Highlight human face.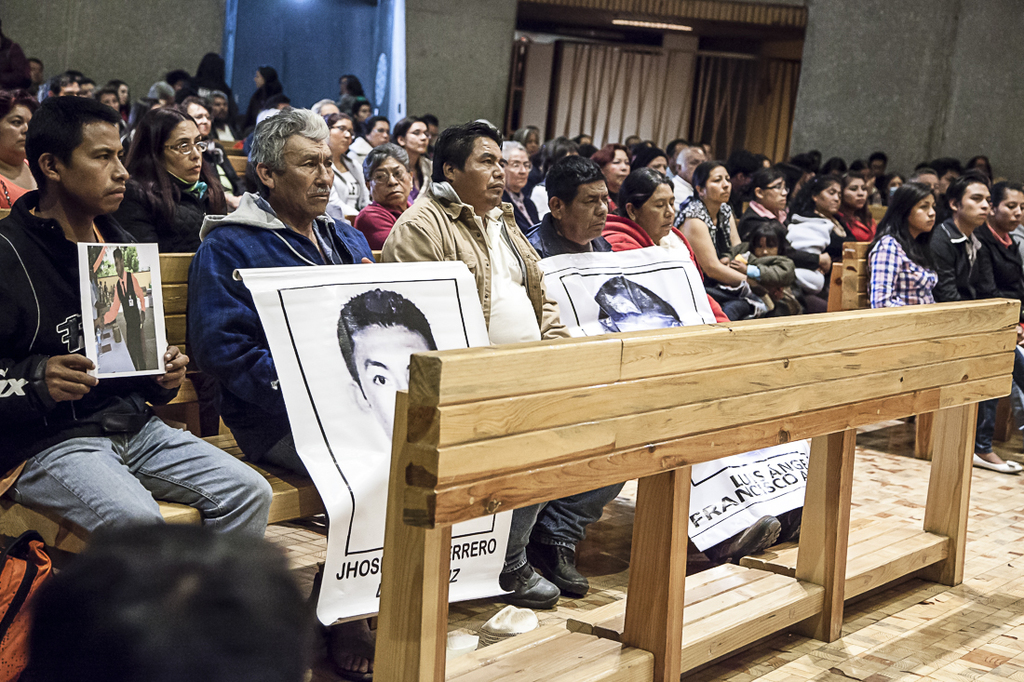
Highlighted region: detection(353, 321, 431, 438).
